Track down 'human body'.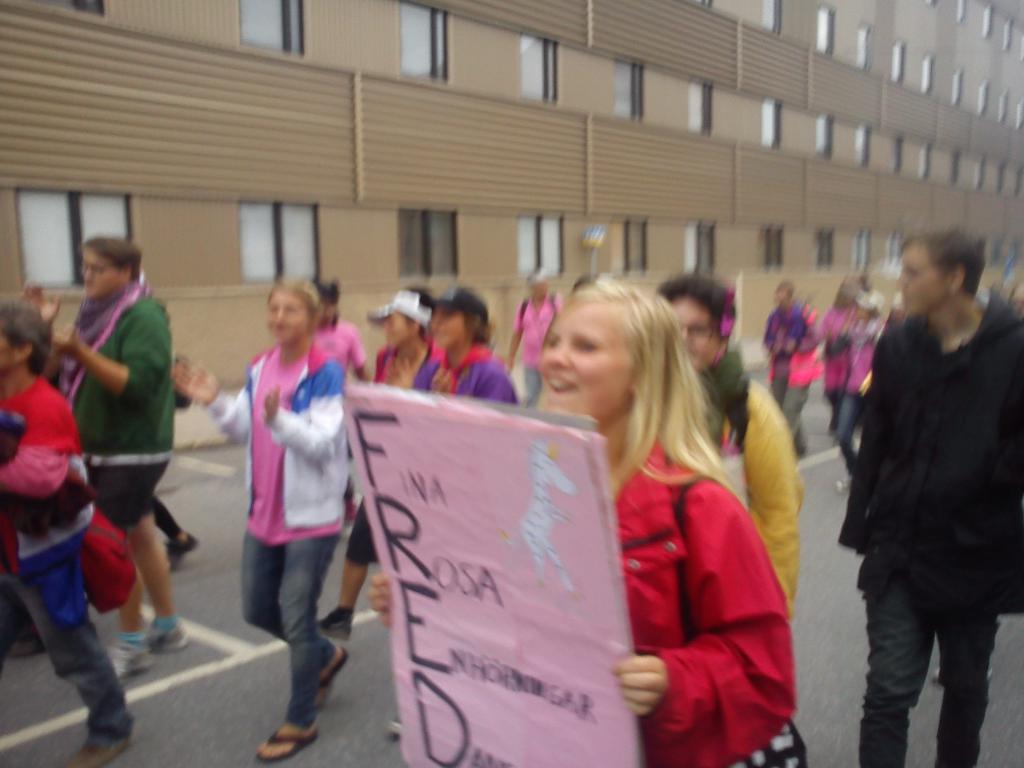
Tracked to <box>762,301,829,452</box>.
